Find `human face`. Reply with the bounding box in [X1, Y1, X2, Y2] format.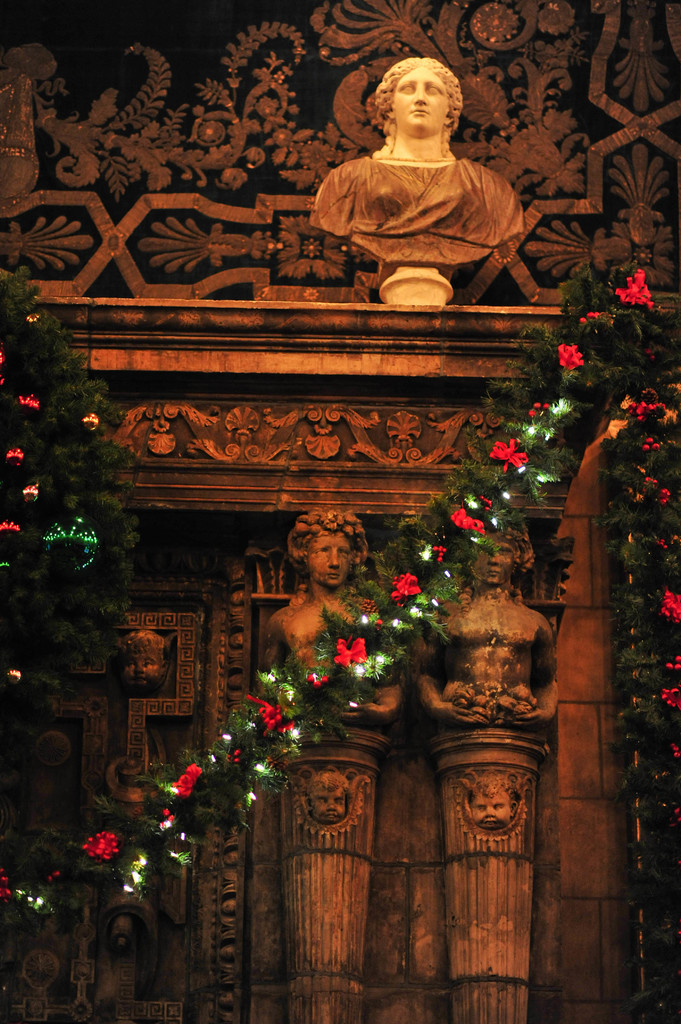
[469, 531, 521, 582].
